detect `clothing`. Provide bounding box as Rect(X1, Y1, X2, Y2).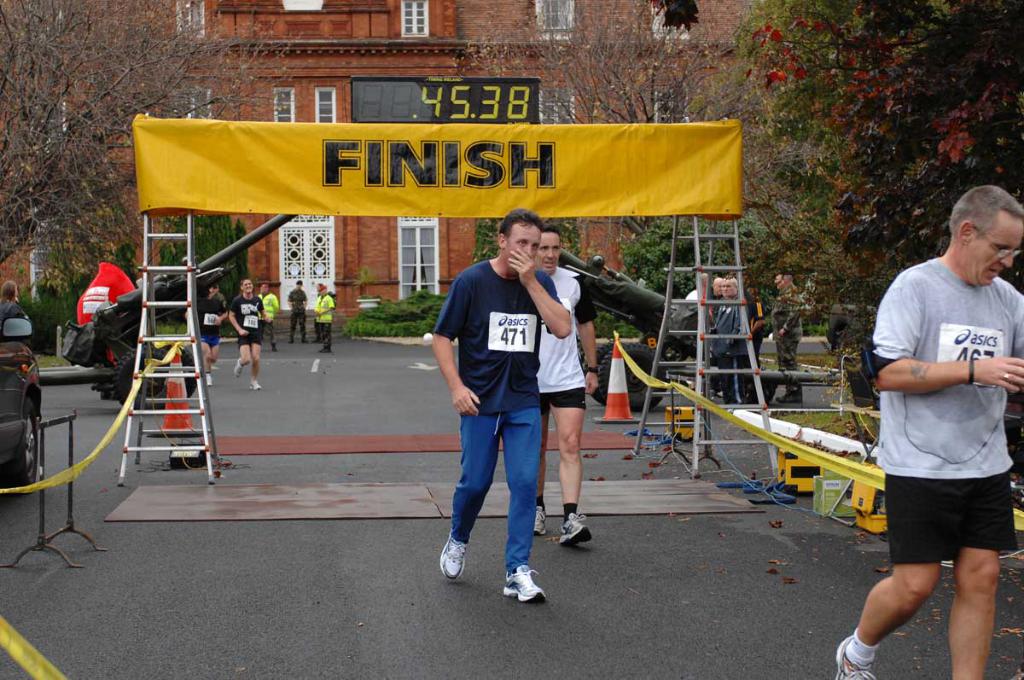
Rect(532, 263, 598, 411).
